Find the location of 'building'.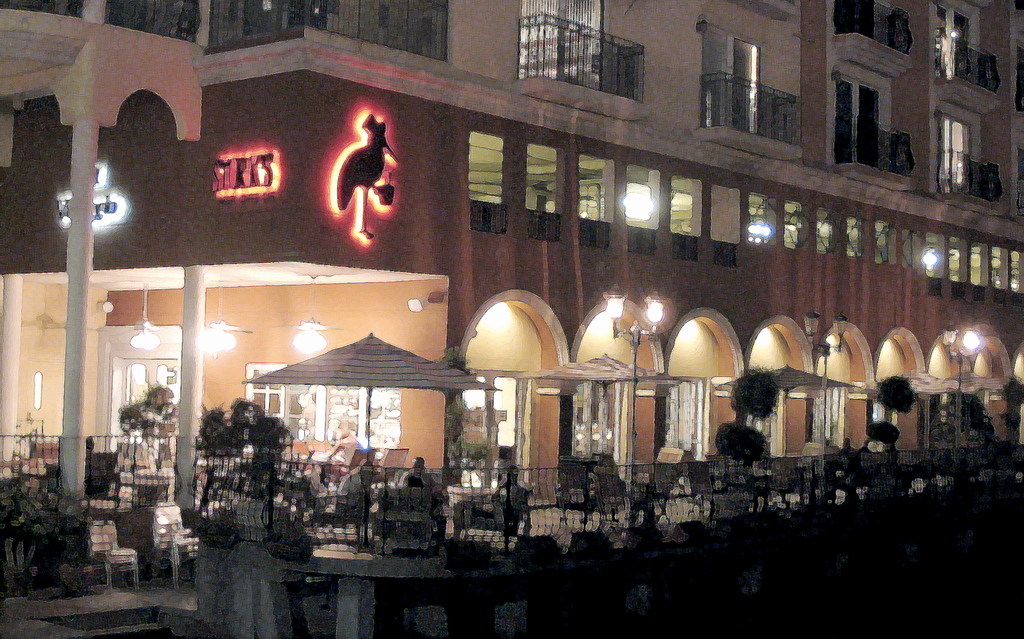
Location: l=0, t=0, r=1023, b=636.
